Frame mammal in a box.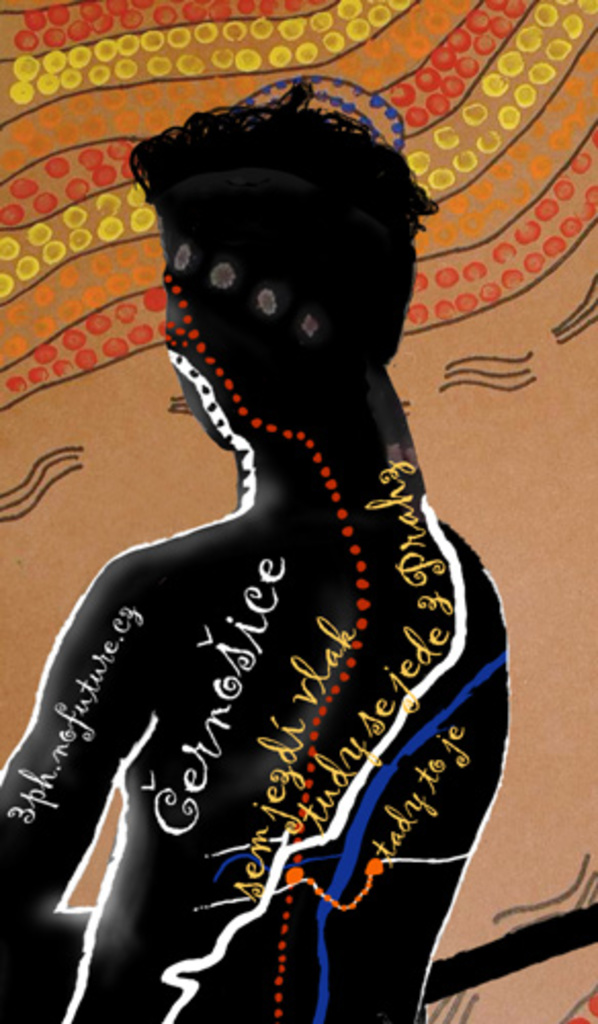
rect(37, 45, 537, 1023).
